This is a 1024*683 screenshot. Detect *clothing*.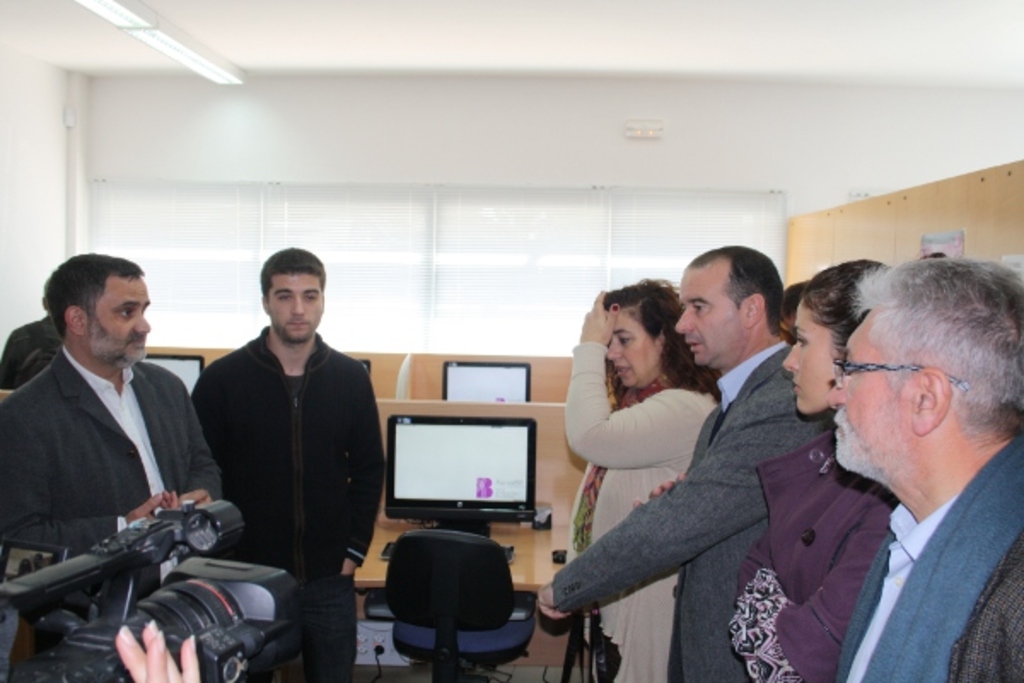
select_region(555, 340, 838, 681).
